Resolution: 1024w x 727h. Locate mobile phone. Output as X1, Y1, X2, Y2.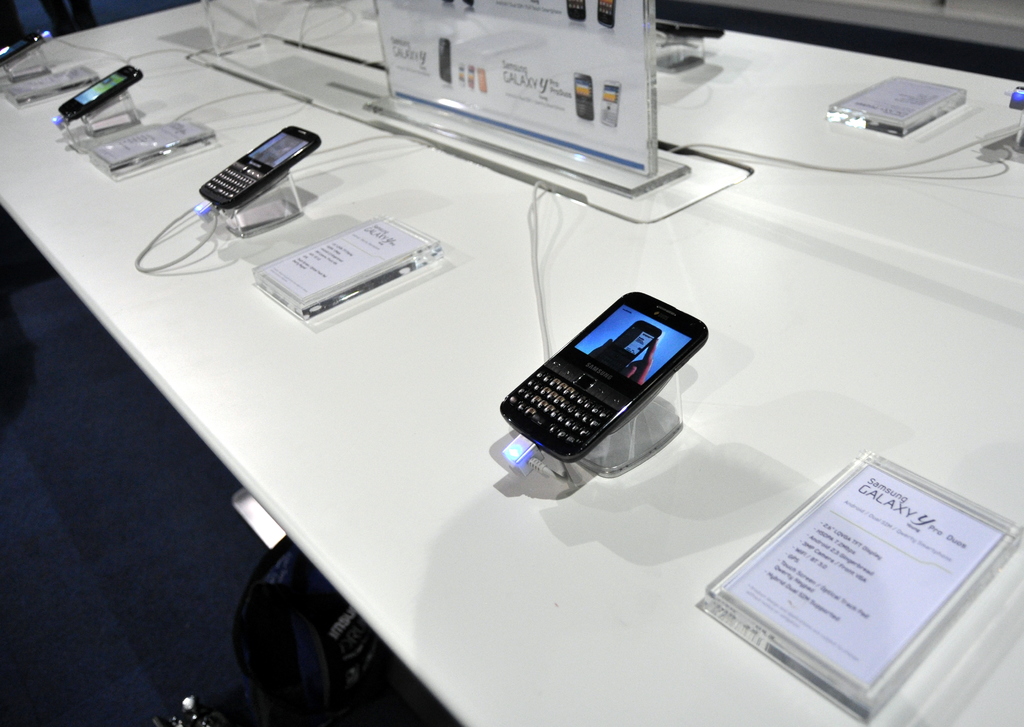
477, 68, 487, 93.
